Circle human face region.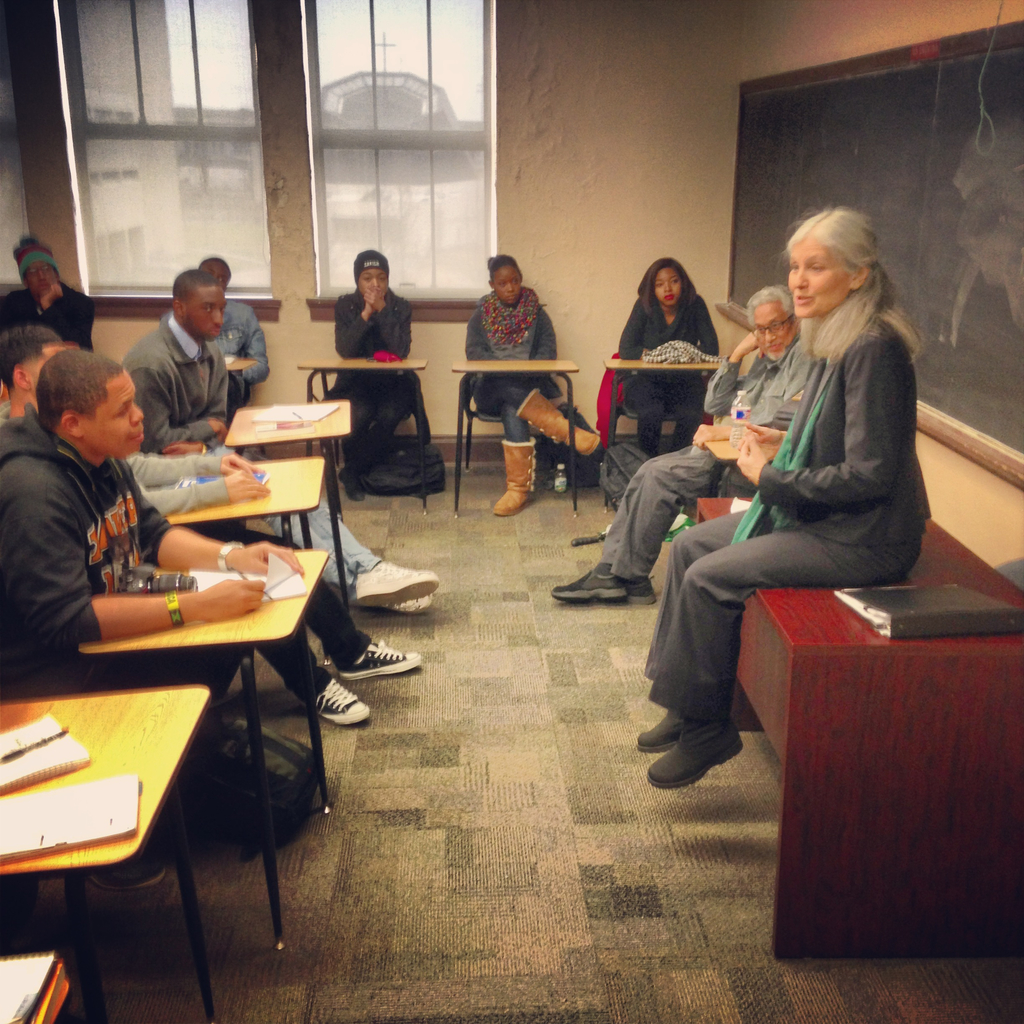
Region: bbox=[358, 271, 388, 295].
